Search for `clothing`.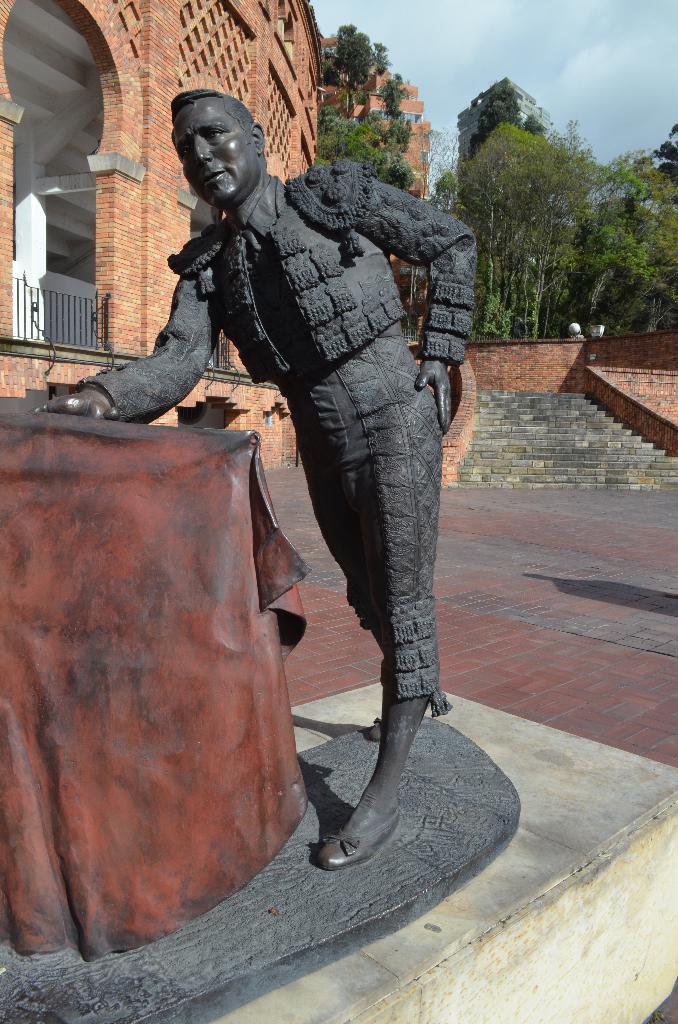
Found at box(70, 158, 486, 711).
